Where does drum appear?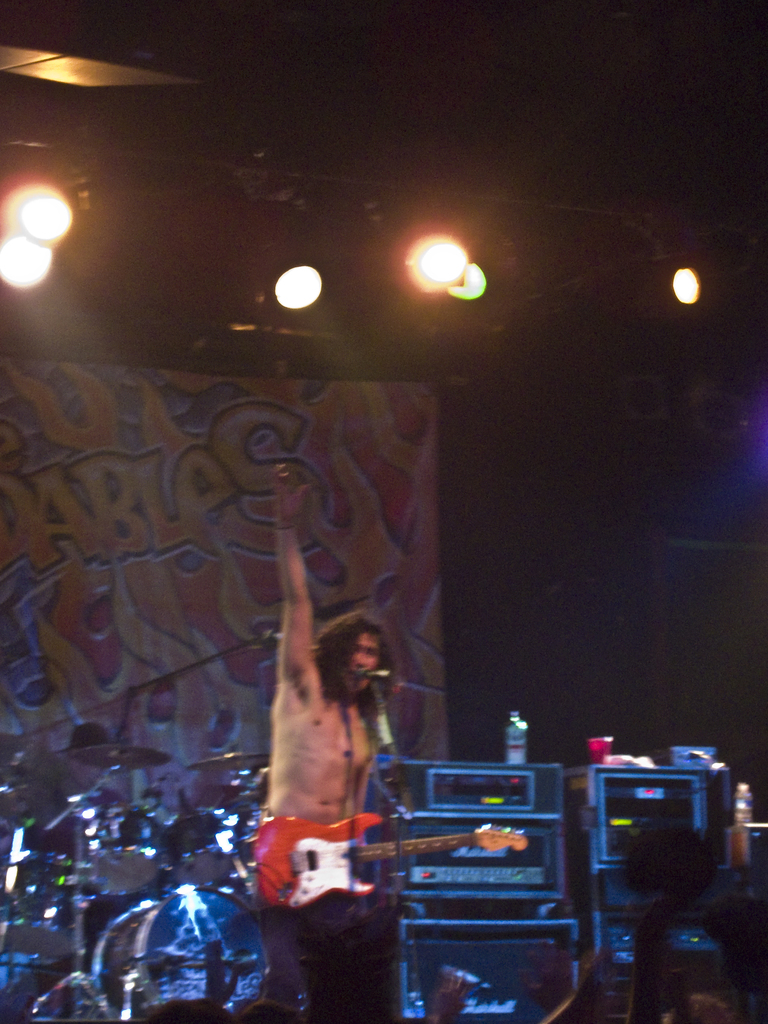
Appears at crop(0, 851, 81, 972).
